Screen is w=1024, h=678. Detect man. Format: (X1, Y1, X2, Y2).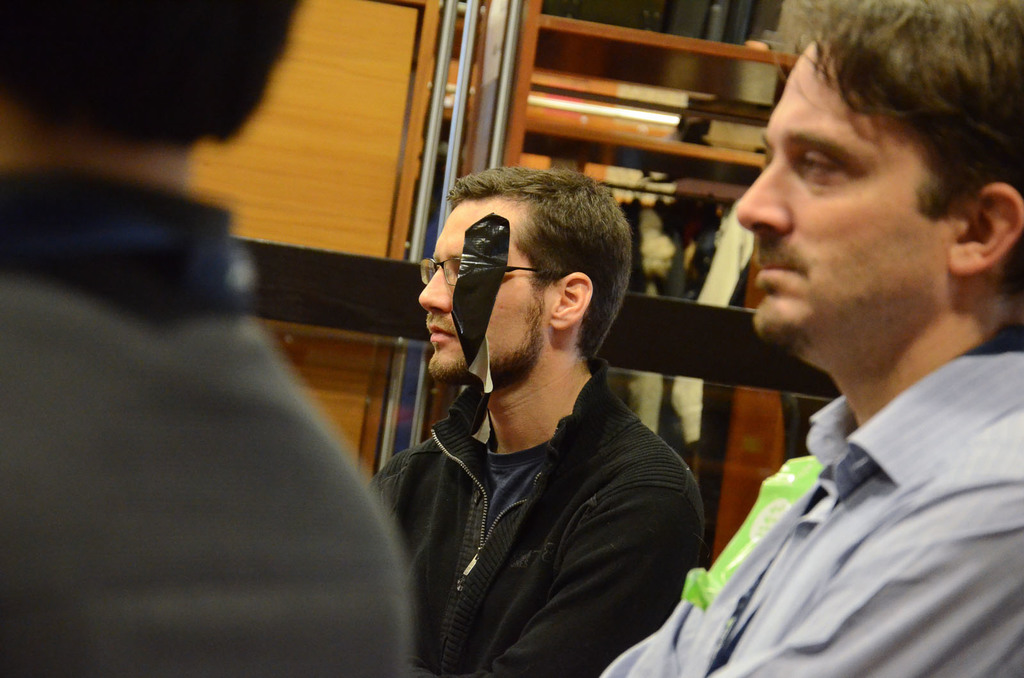
(387, 168, 714, 677).
